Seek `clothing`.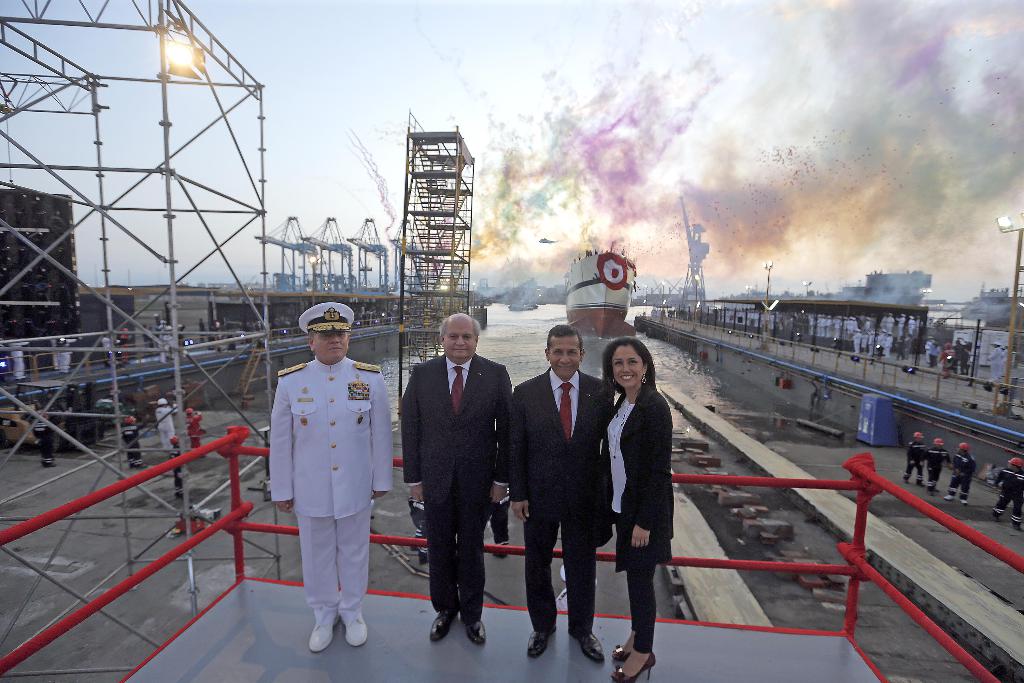
box(406, 493, 427, 558).
